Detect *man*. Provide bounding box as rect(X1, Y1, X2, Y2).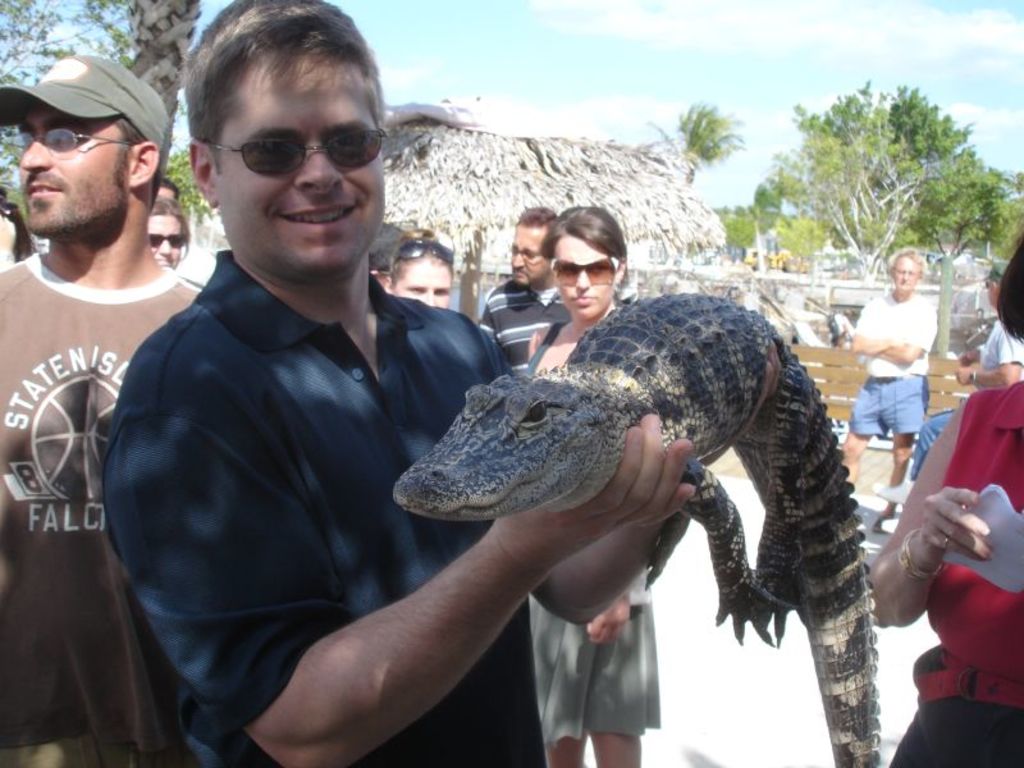
rect(840, 246, 938, 534).
